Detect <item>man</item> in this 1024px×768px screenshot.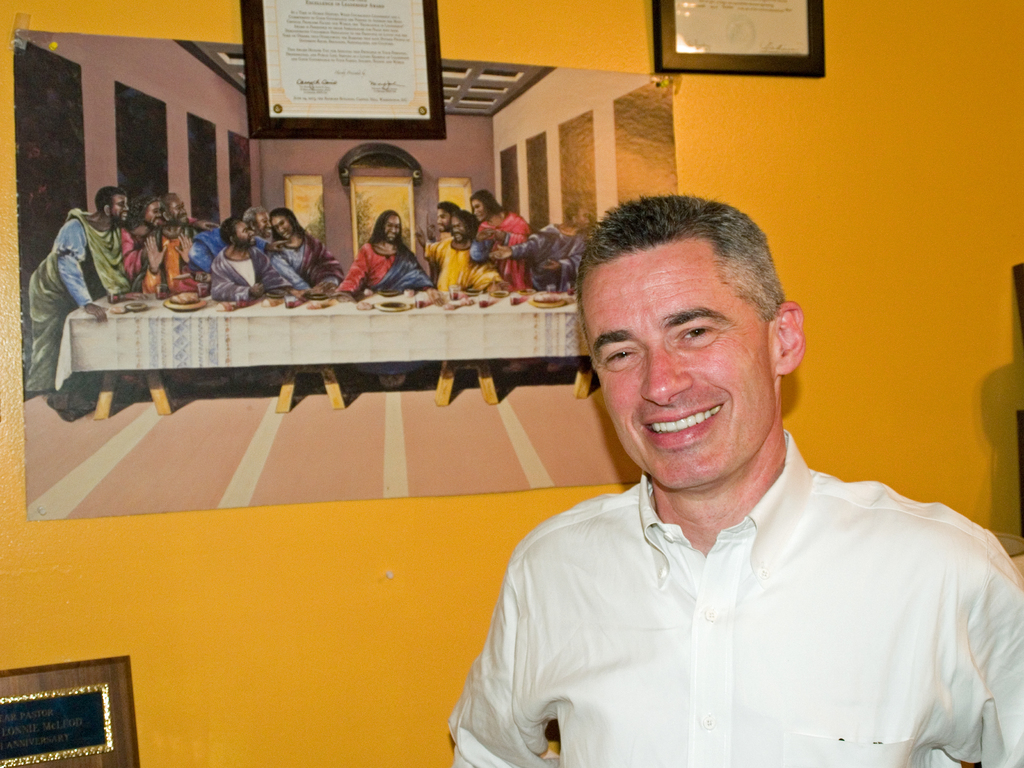
Detection: bbox(406, 211, 509, 290).
